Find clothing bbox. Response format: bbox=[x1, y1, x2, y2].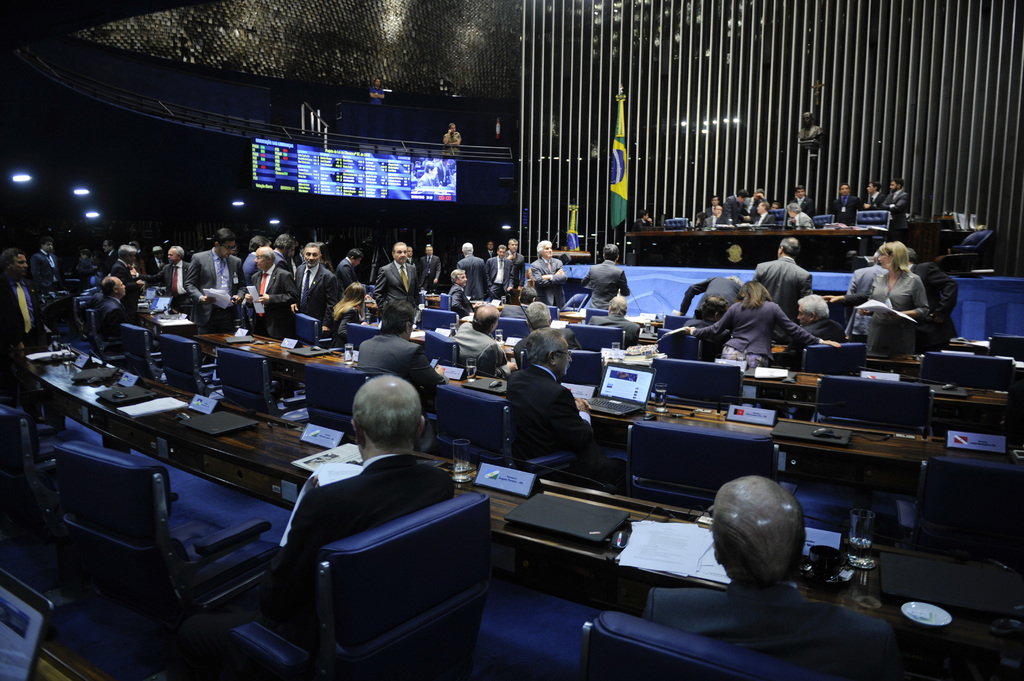
bbox=[326, 303, 359, 346].
